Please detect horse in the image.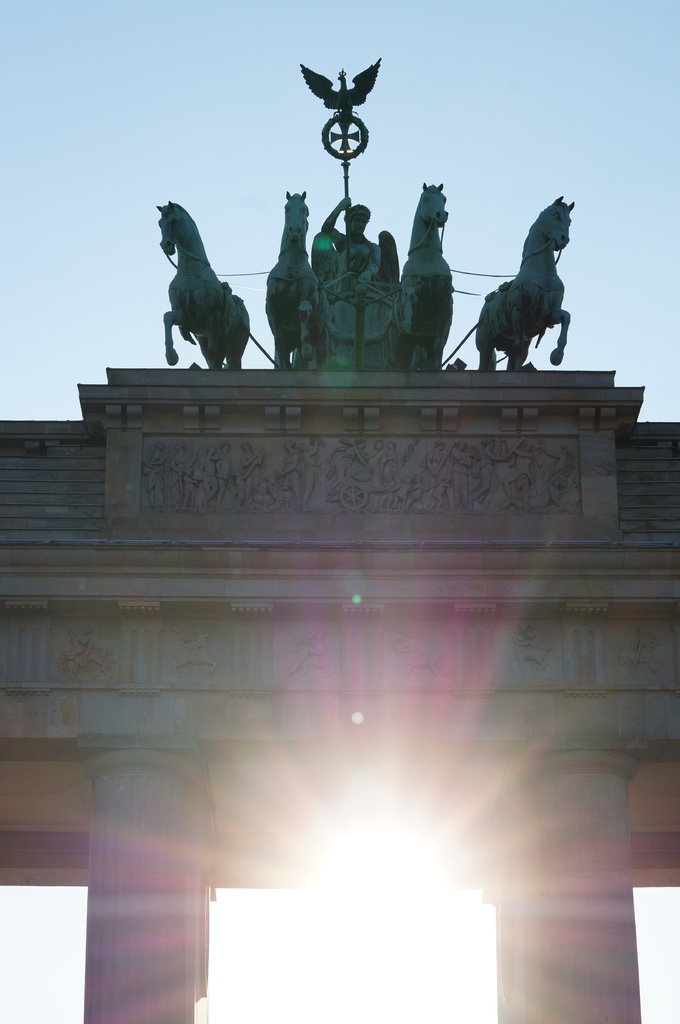
{"left": 479, "top": 197, "right": 577, "bottom": 371}.
